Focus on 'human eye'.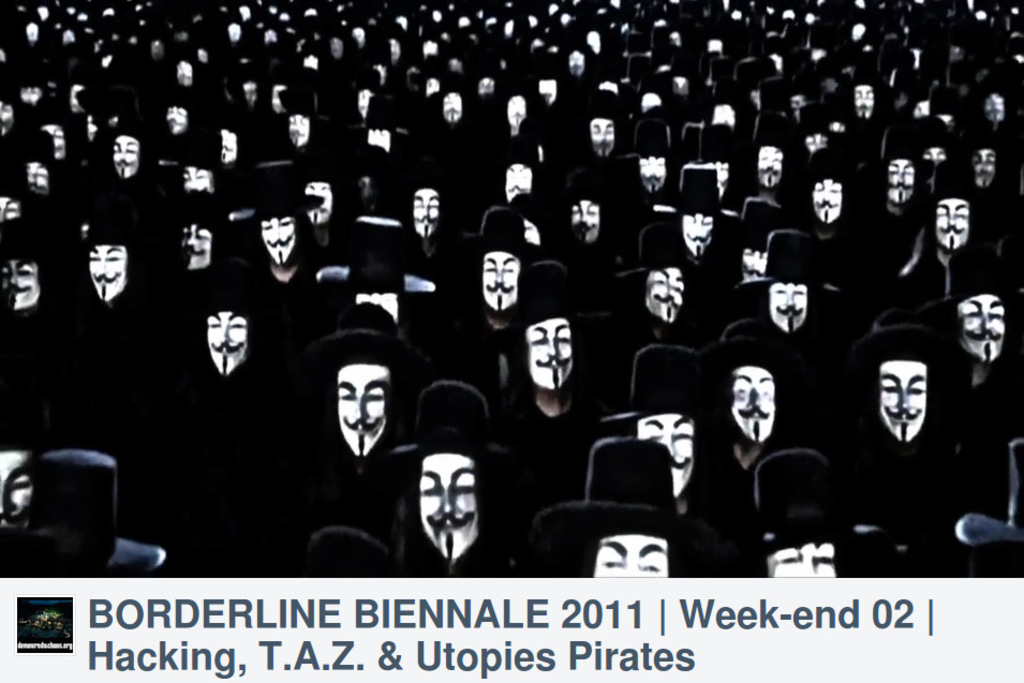
Focused at [x1=181, y1=220, x2=189, y2=237].
